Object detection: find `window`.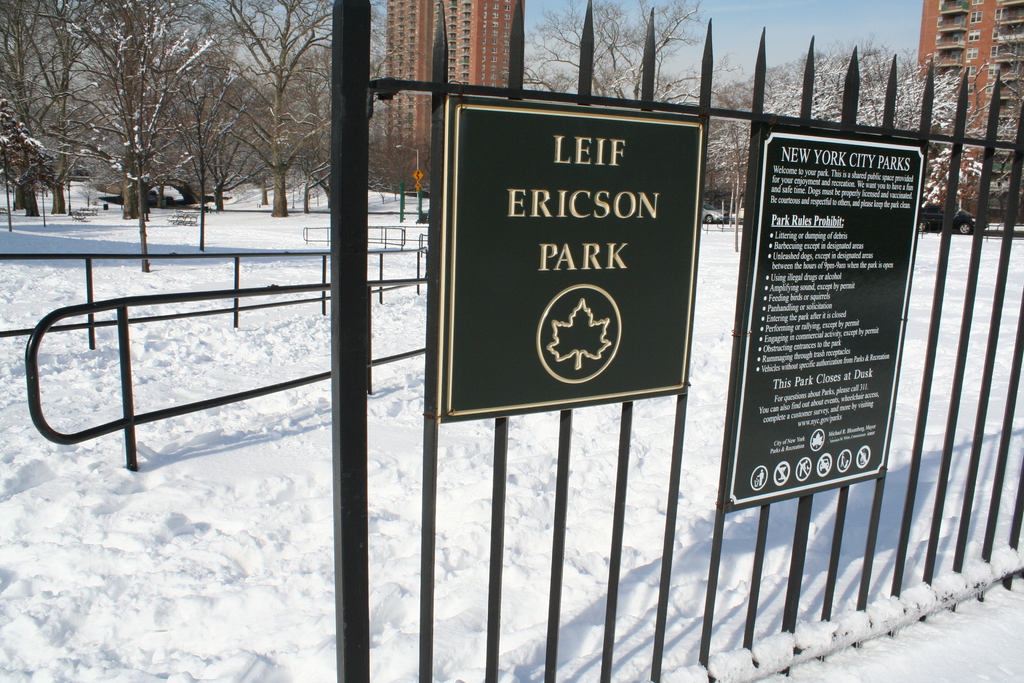
968 83 975 96.
